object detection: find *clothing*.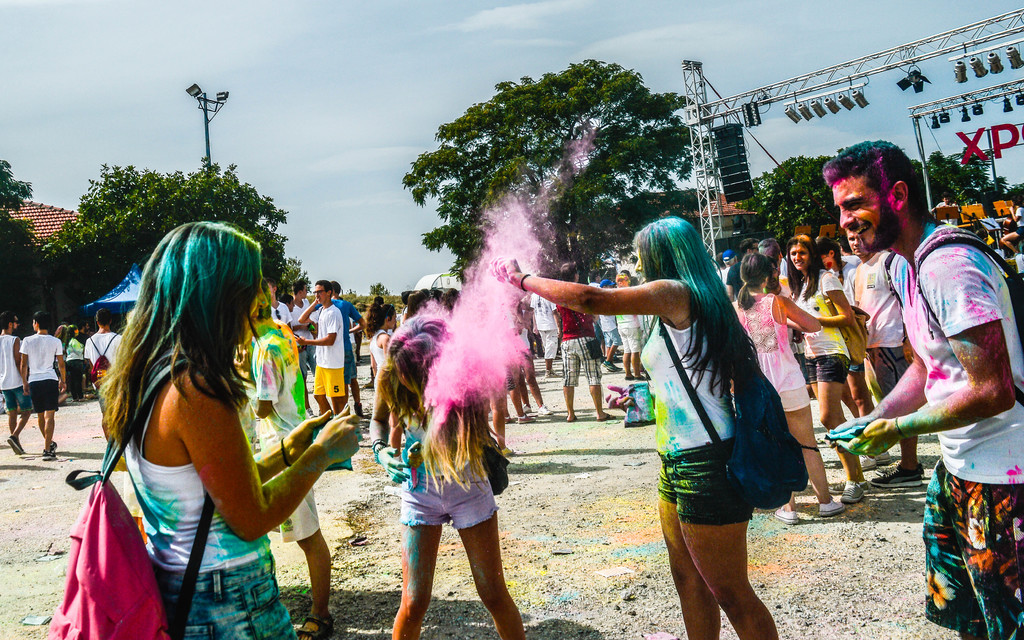
61, 337, 86, 398.
